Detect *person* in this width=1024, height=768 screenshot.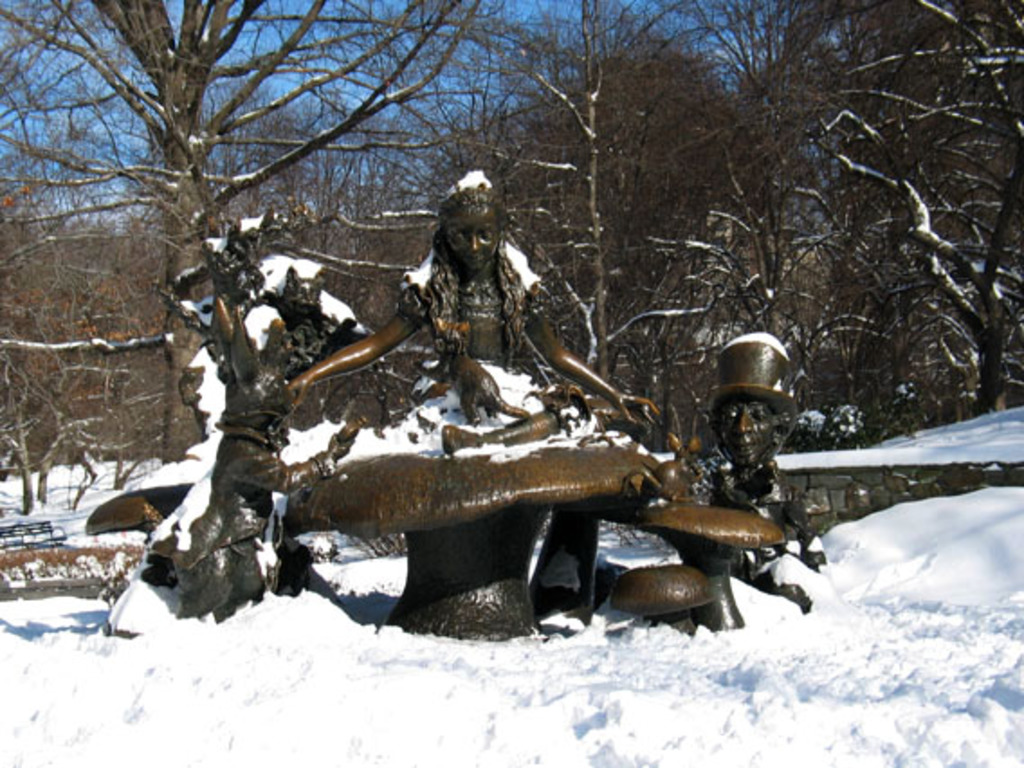
Detection: select_region(177, 321, 361, 618).
